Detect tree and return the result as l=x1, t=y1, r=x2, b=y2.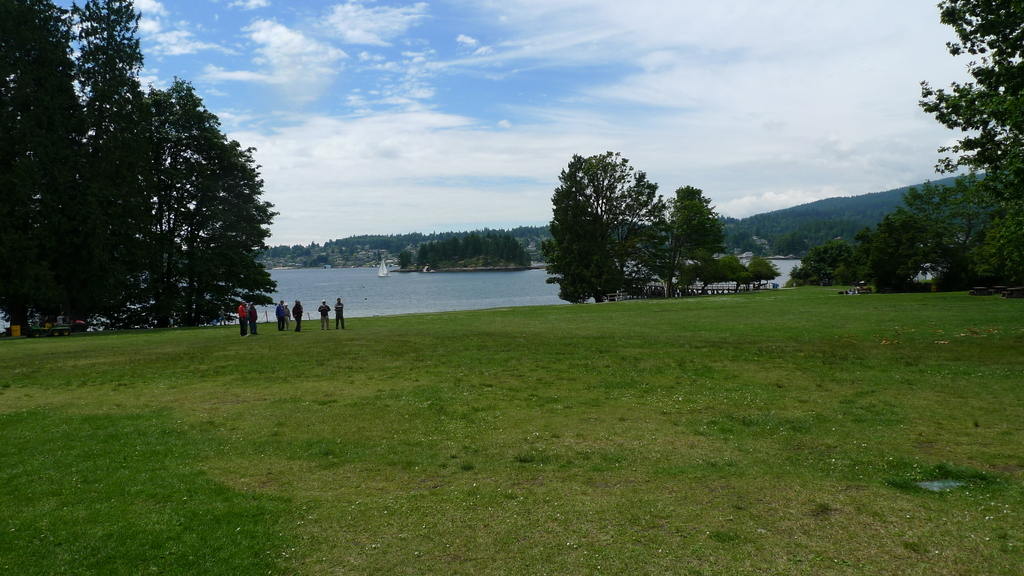
l=541, t=134, r=670, b=302.
